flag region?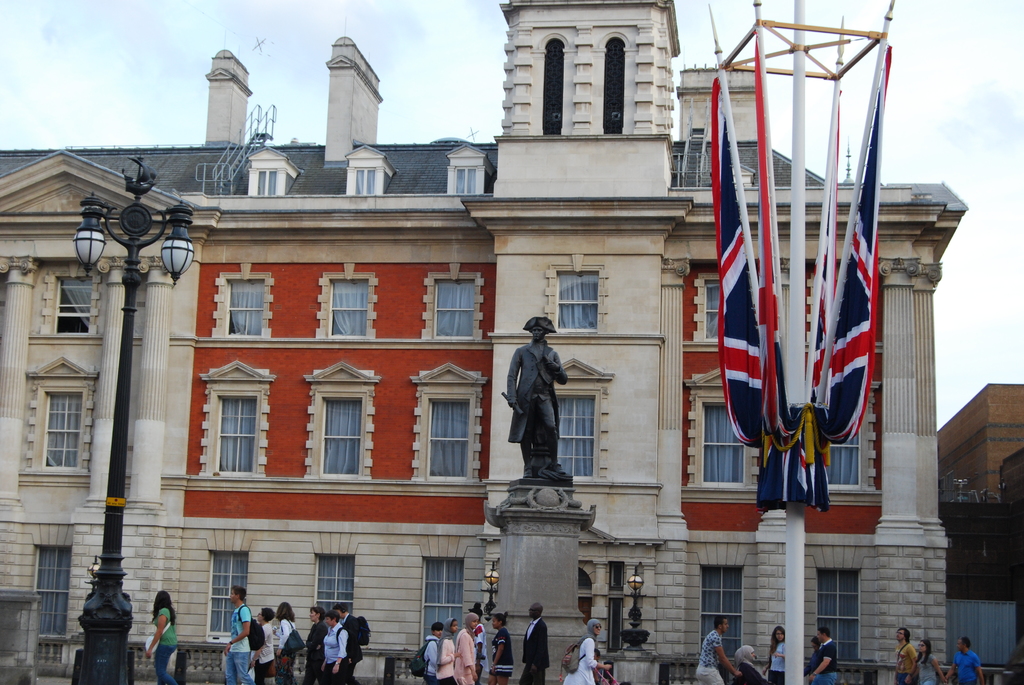
l=713, t=75, r=824, b=508
